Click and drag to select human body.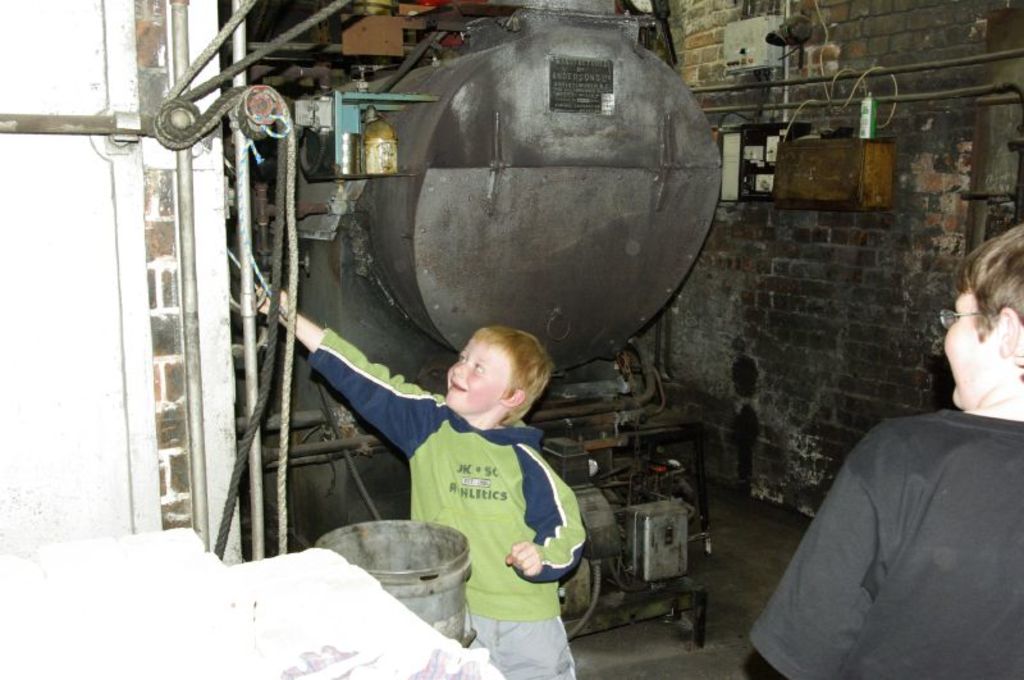
Selection: rect(750, 223, 1019, 679).
